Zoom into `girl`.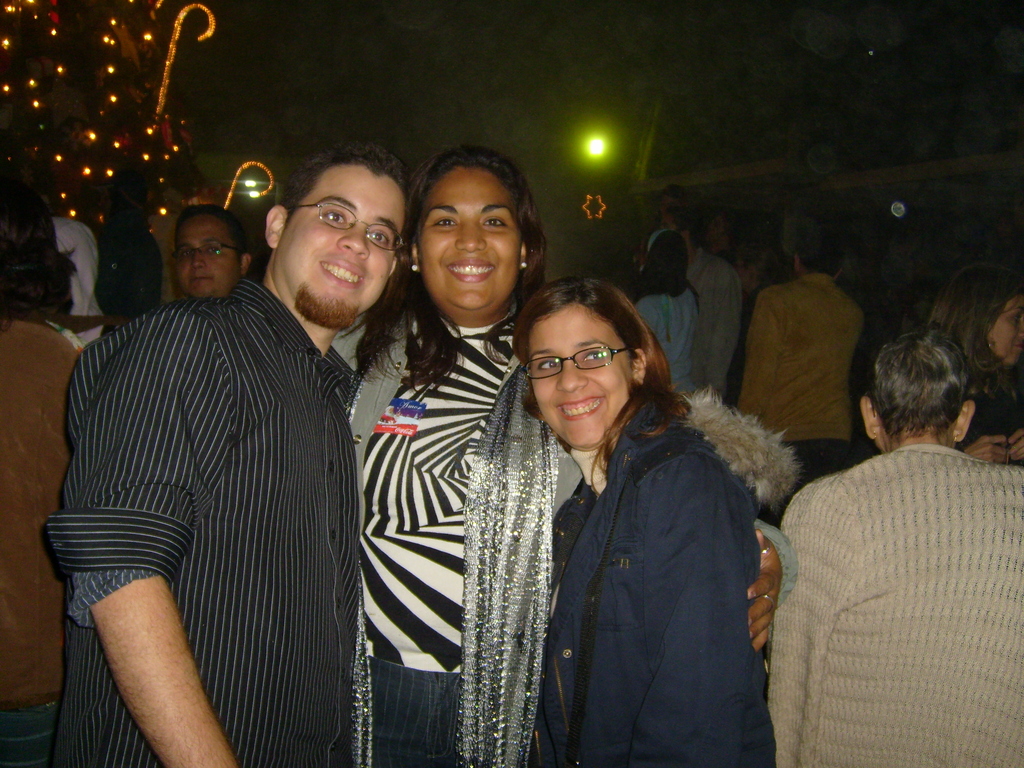
Zoom target: BBox(529, 277, 771, 767).
